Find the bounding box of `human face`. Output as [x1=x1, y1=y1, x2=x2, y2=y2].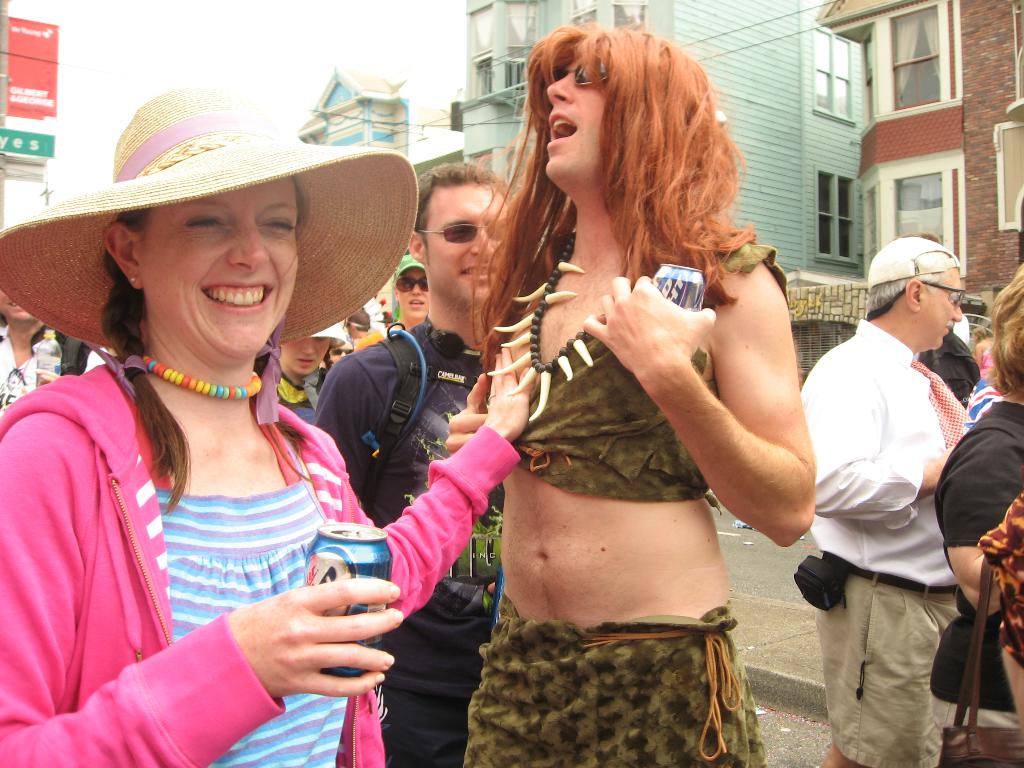
[x1=427, y1=187, x2=508, y2=305].
